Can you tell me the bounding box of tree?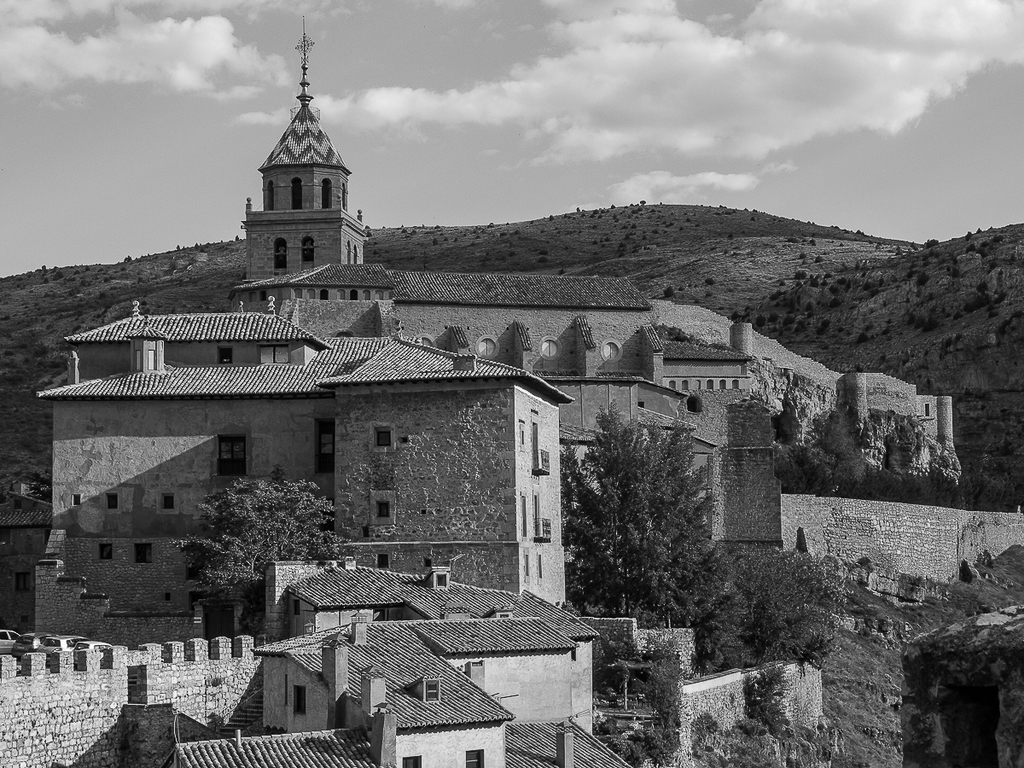
crop(166, 475, 371, 625).
